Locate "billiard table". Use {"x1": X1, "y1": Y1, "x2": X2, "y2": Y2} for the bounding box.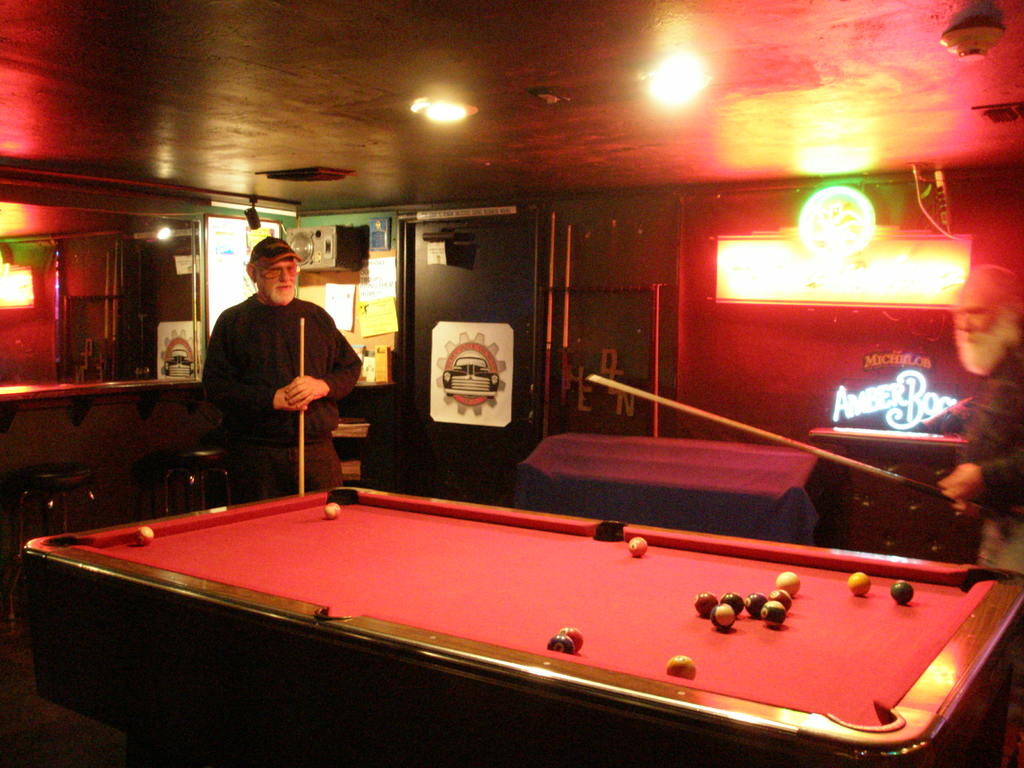
{"x1": 21, "y1": 483, "x2": 1023, "y2": 767}.
